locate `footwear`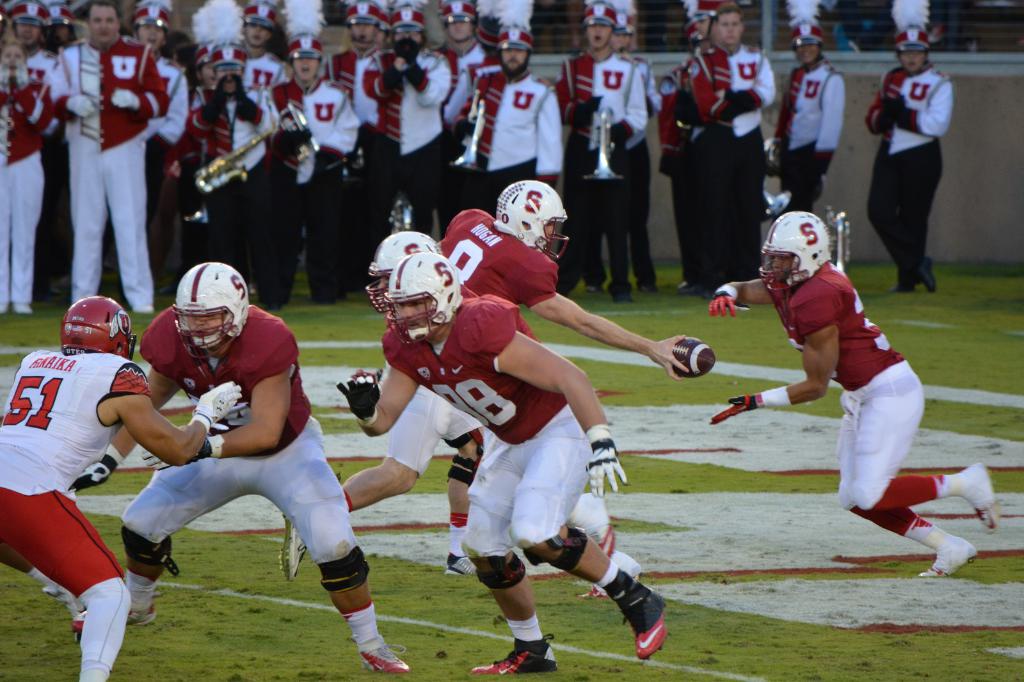
bbox=[445, 553, 477, 577]
